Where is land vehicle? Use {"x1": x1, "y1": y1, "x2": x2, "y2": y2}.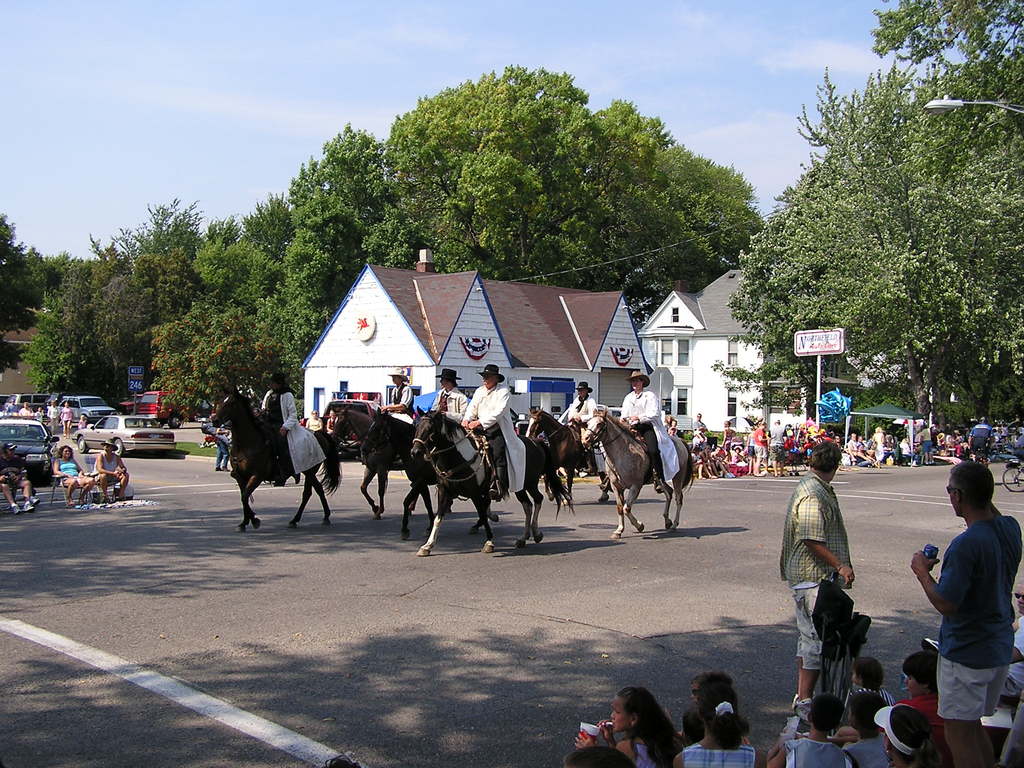
{"x1": 44, "y1": 392, "x2": 90, "y2": 412}.
